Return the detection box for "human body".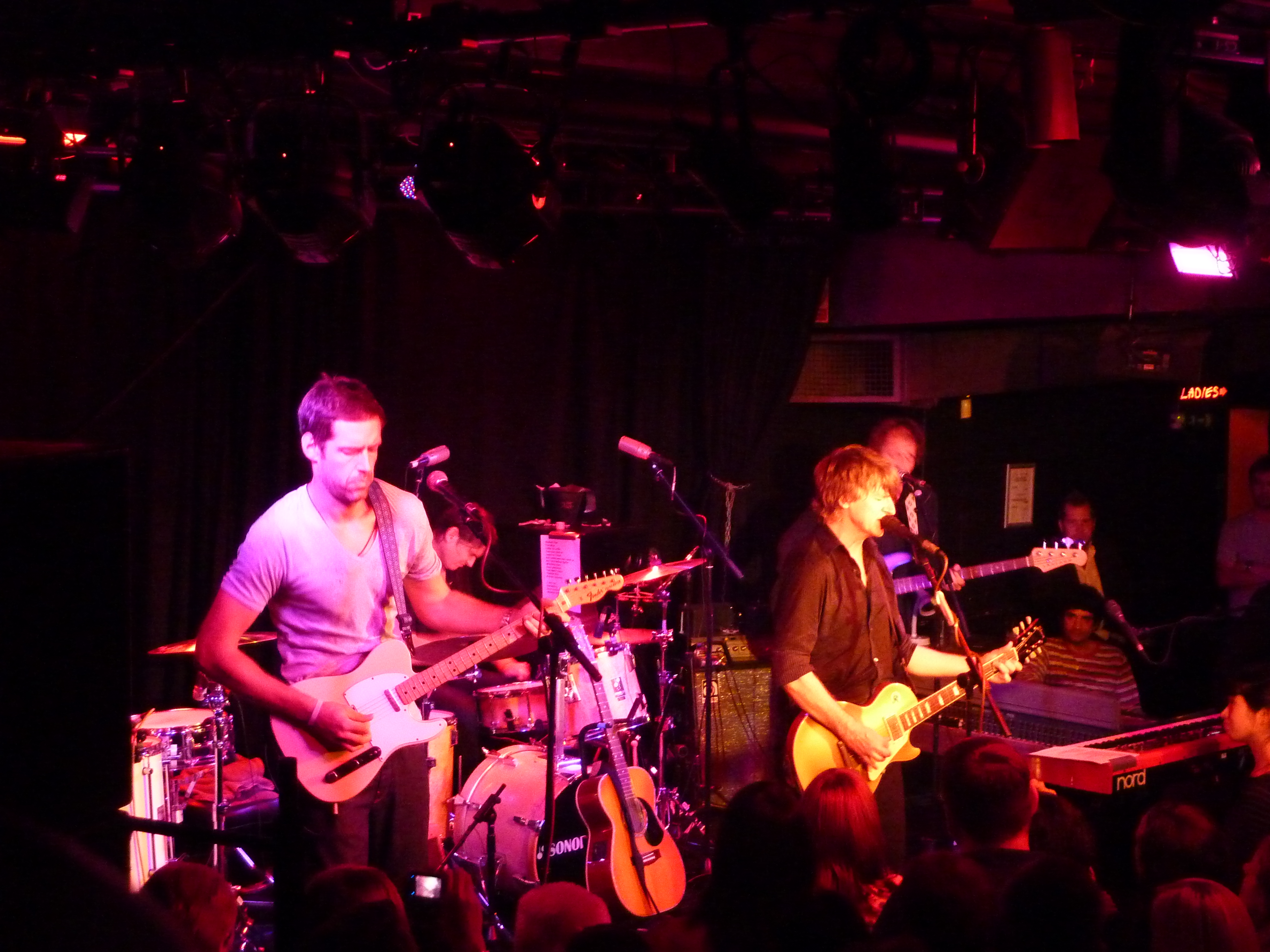
[80, 127, 204, 331].
